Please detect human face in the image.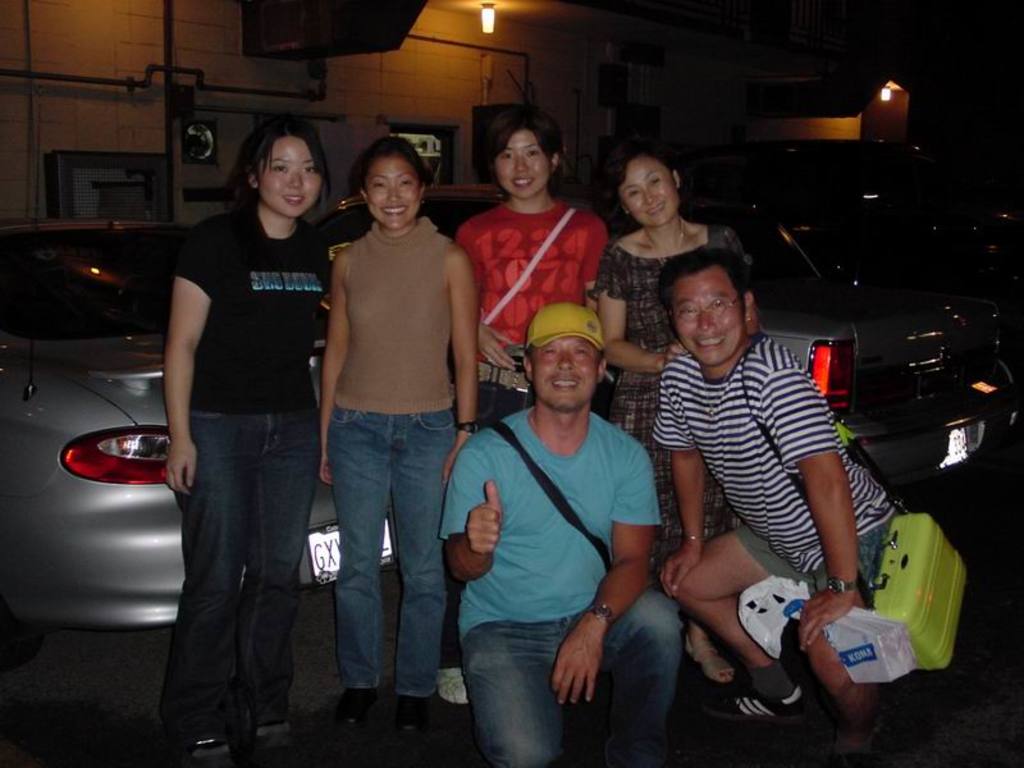
{"left": 539, "top": 325, "right": 596, "bottom": 411}.
